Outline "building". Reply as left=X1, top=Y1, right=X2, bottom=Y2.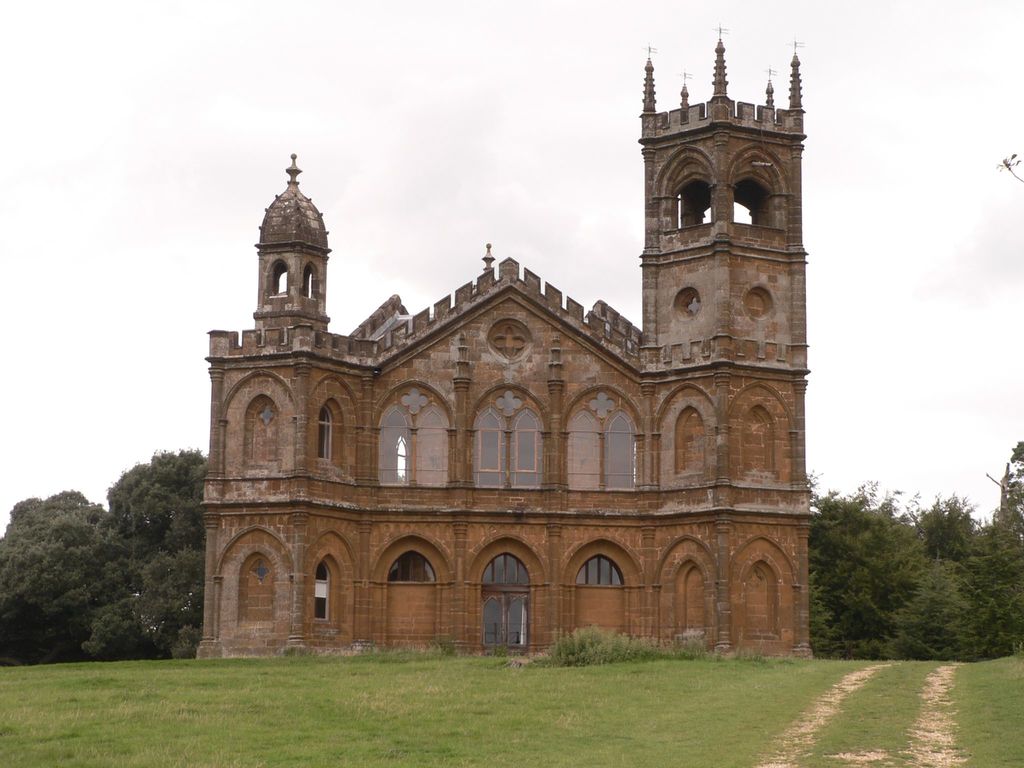
left=195, top=27, right=815, bottom=659.
